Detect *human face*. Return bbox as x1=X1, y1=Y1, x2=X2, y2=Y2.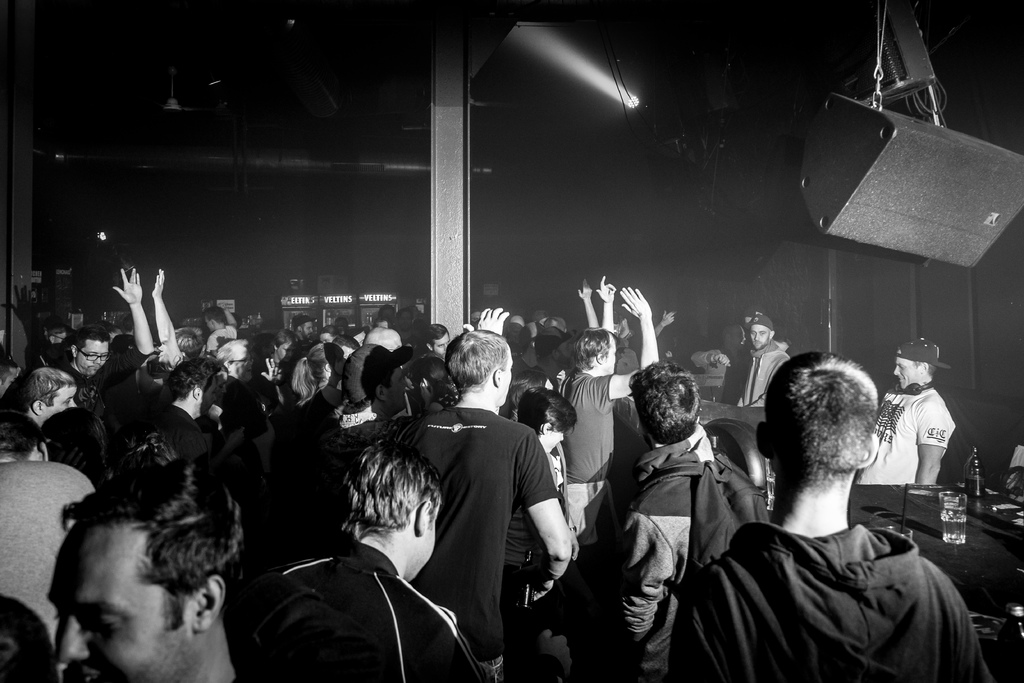
x1=230, y1=352, x2=257, y2=382.
